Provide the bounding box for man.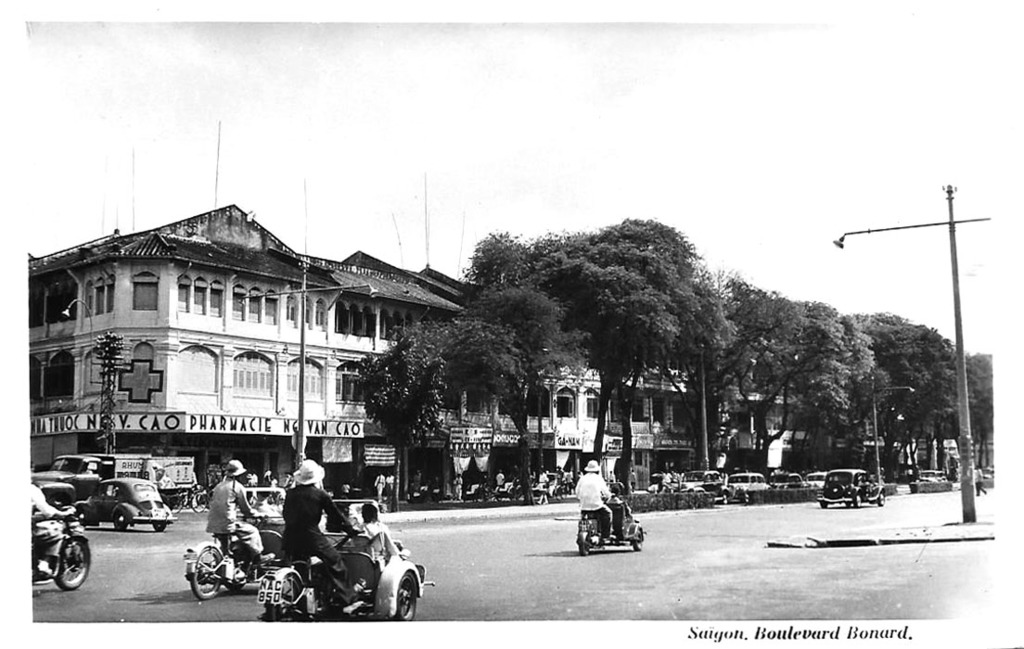
x1=214 y1=463 x2=269 y2=561.
